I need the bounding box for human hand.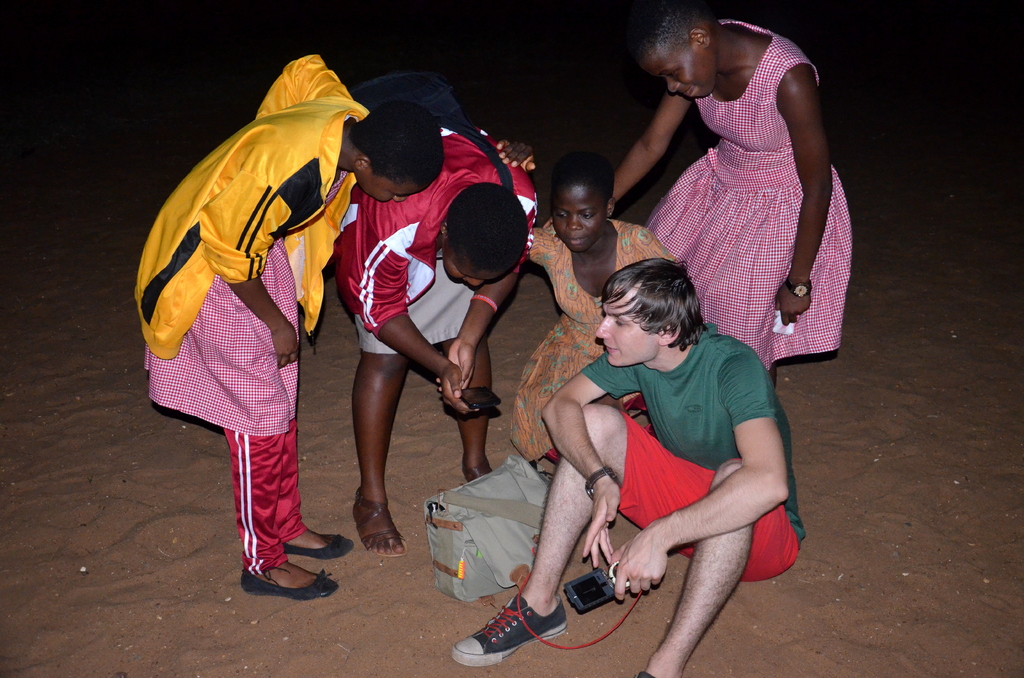
Here it is: 613/515/675/615.
